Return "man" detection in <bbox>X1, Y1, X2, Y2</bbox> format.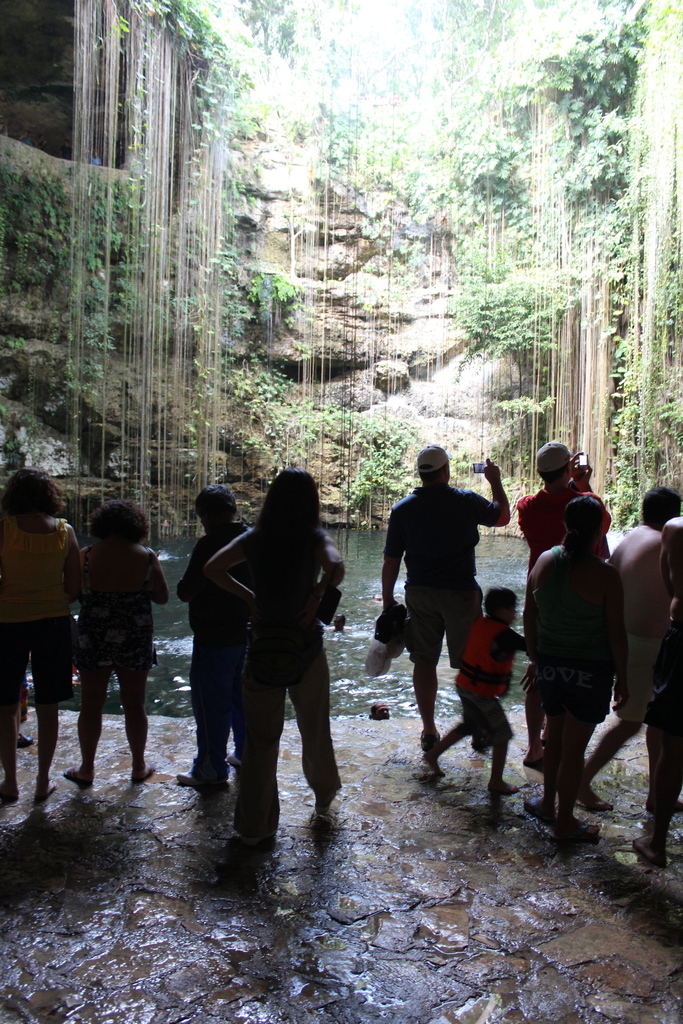
<bbox>379, 436, 513, 755</bbox>.
